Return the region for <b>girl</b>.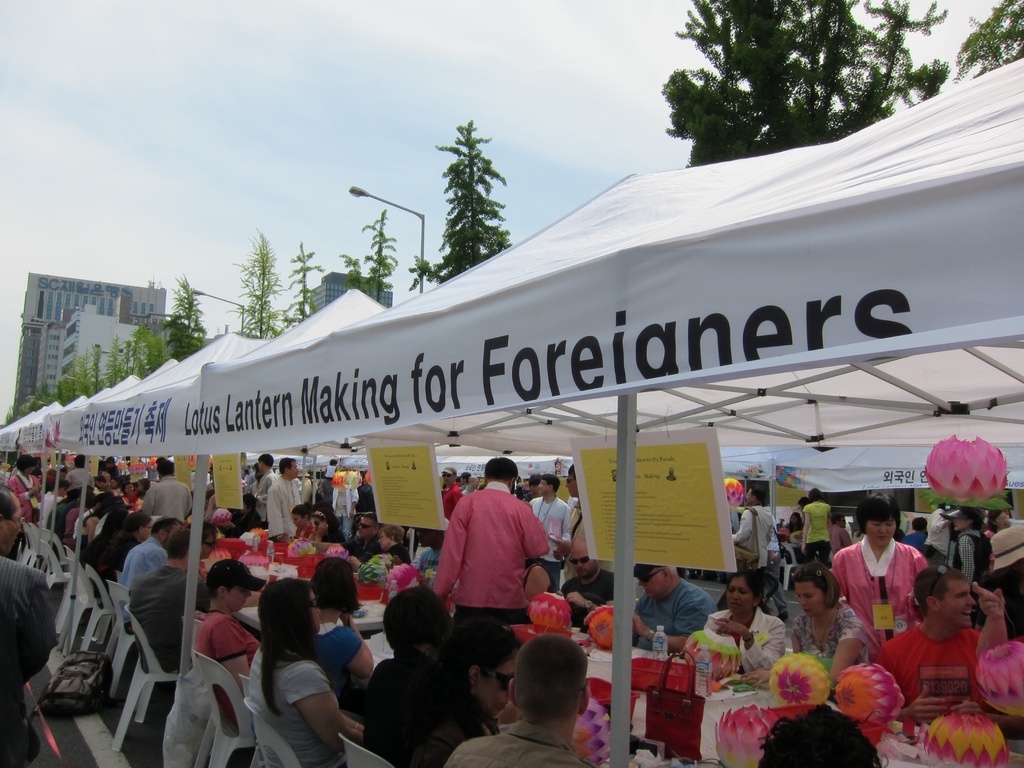
x1=303, y1=556, x2=370, y2=700.
